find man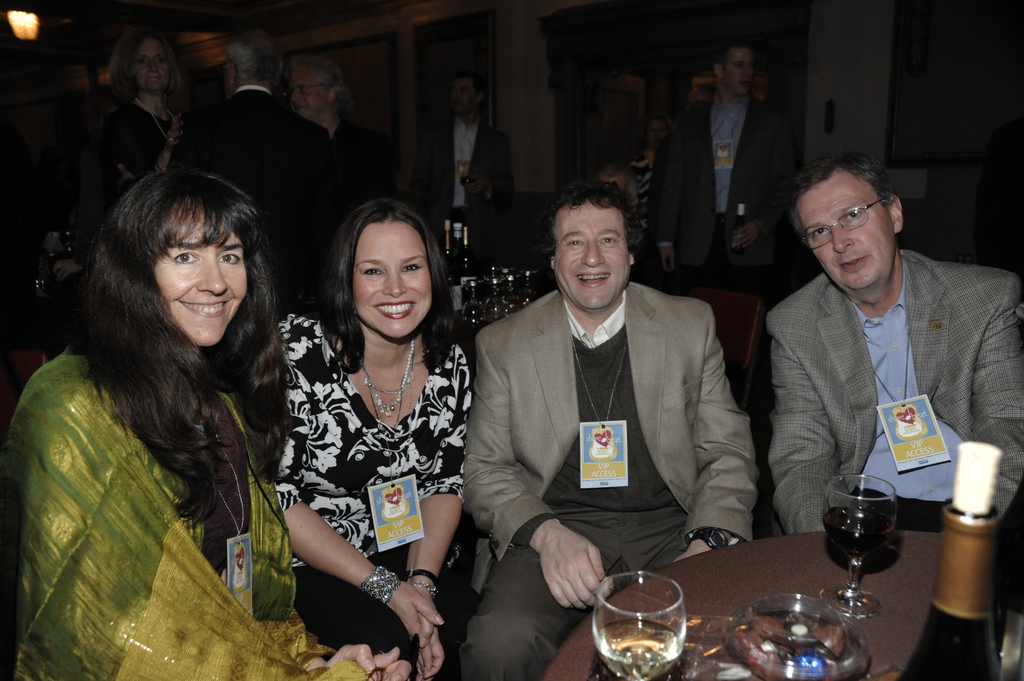
locate(655, 36, 790, 296)
